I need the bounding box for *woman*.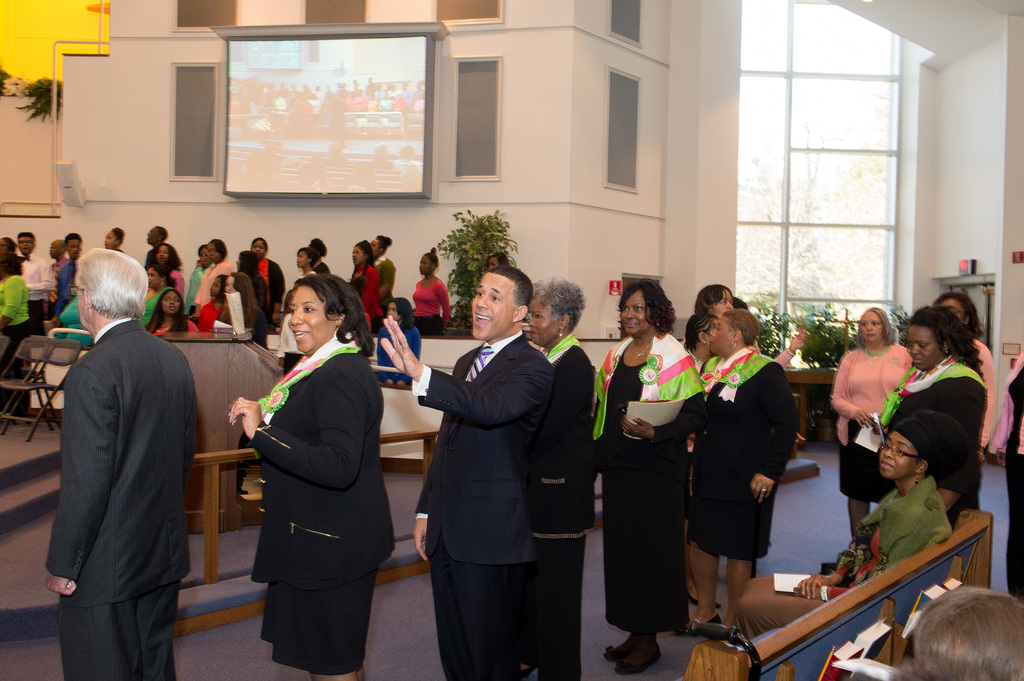
Here it is: [370,234,396,307].
